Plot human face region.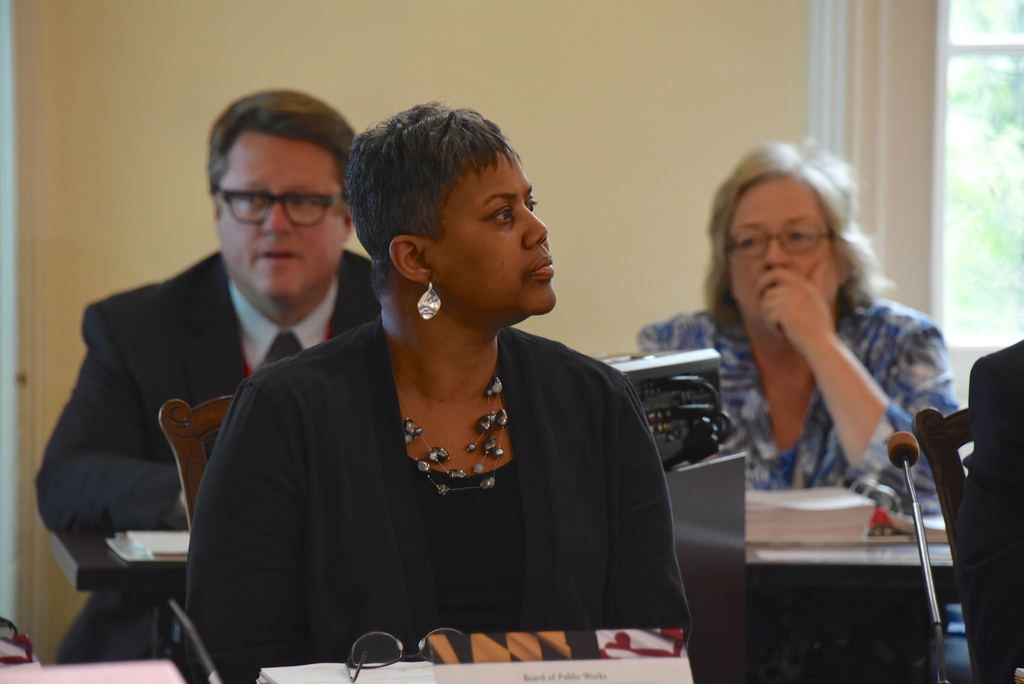
Plotted at {"left": 728, "top": 179, "right": 840, "bottom": 320}.
